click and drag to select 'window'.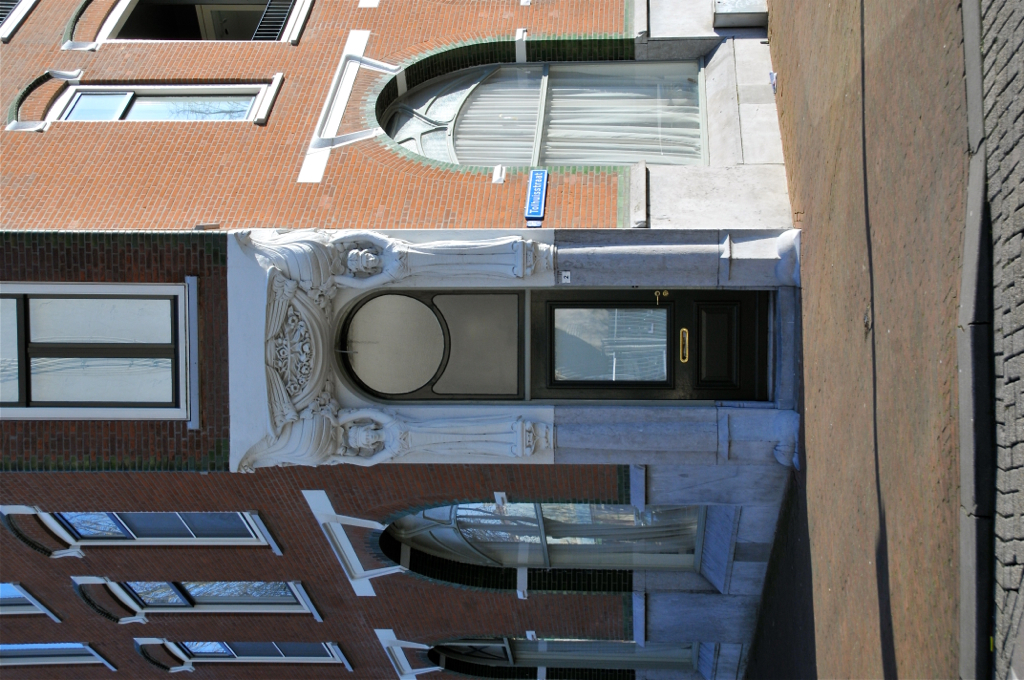
Selection: [x1=67, y1=573, x2=321, y2=623].
